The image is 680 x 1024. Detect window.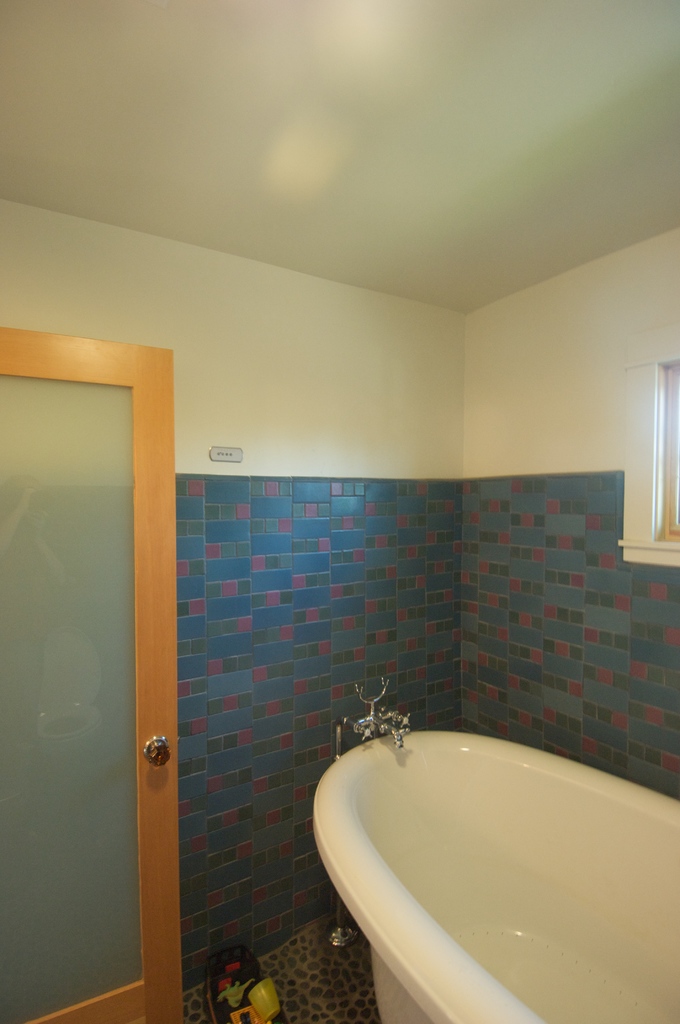
Detection: <region>615, 319, 679, 570</region>.
